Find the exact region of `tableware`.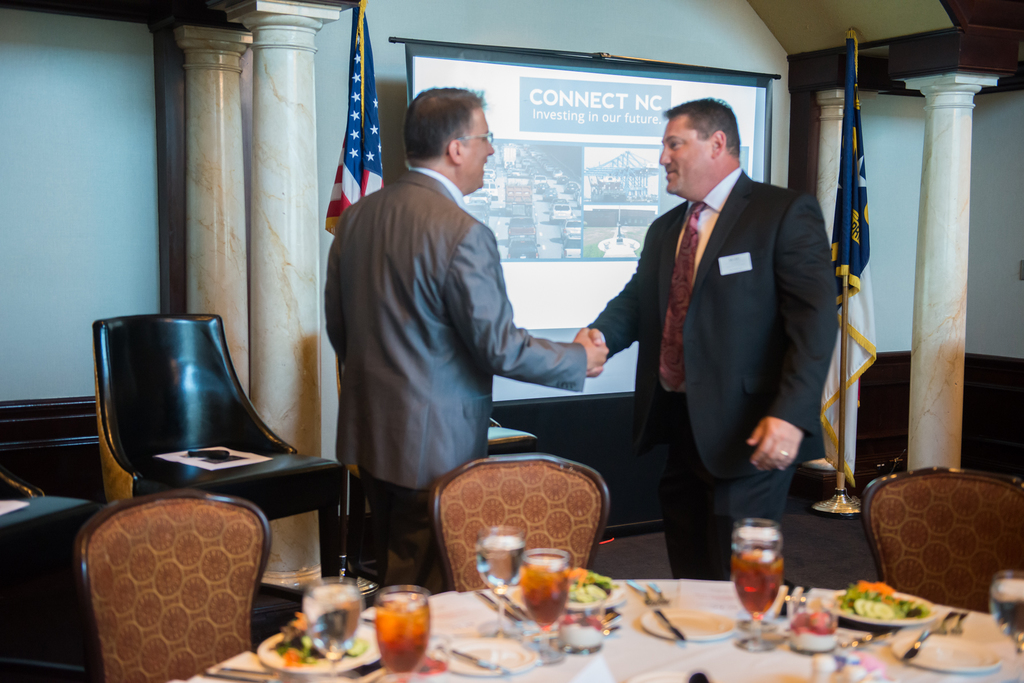
Exact region: detection(732, 514, 783, 649).
